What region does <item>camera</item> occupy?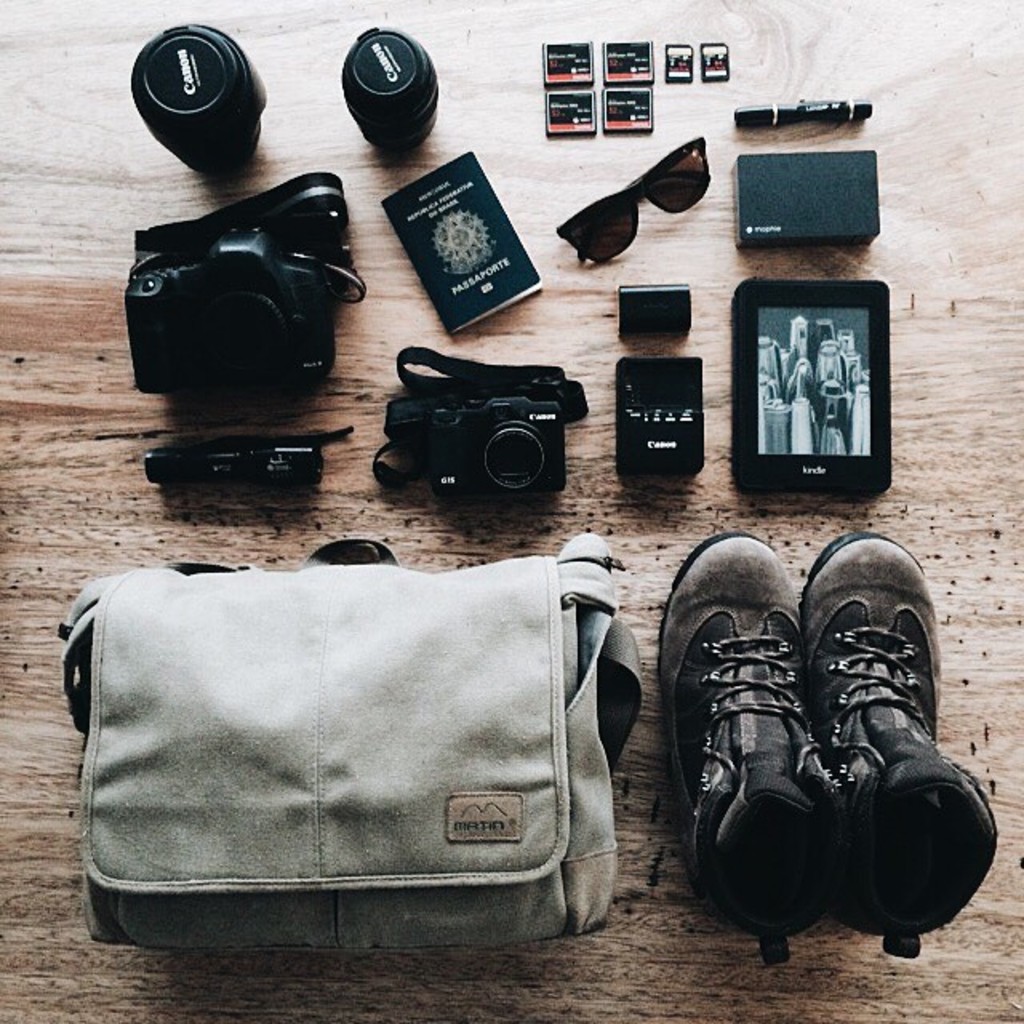
738, 285, 896, 501.
